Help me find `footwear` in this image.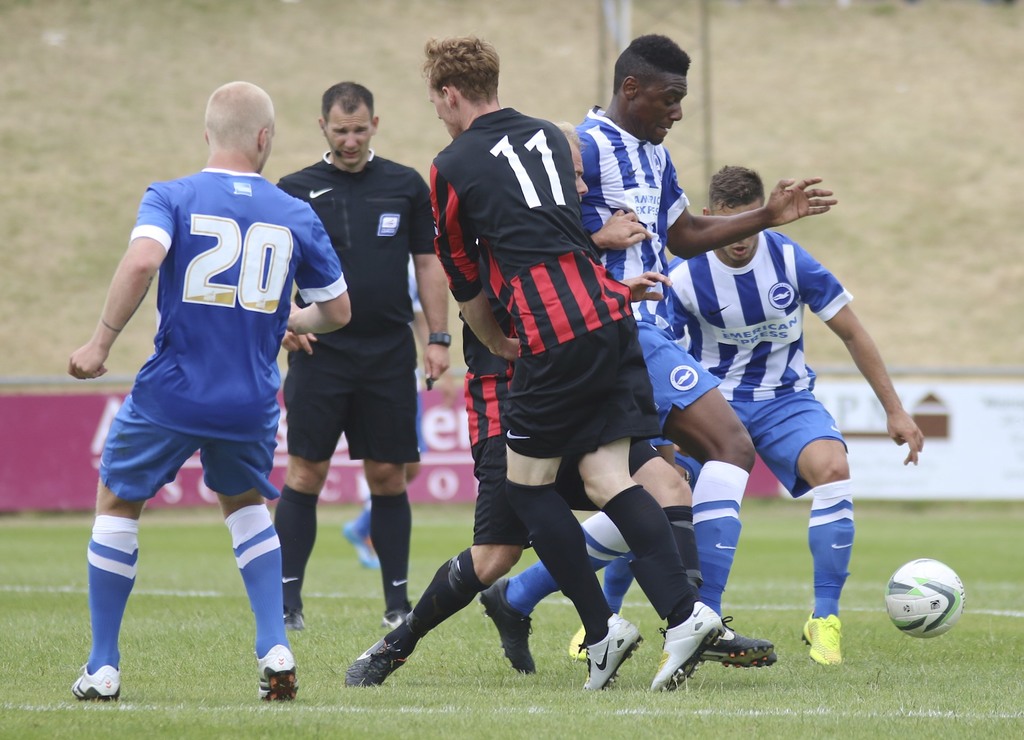
Found it: 339/504/376/573.
